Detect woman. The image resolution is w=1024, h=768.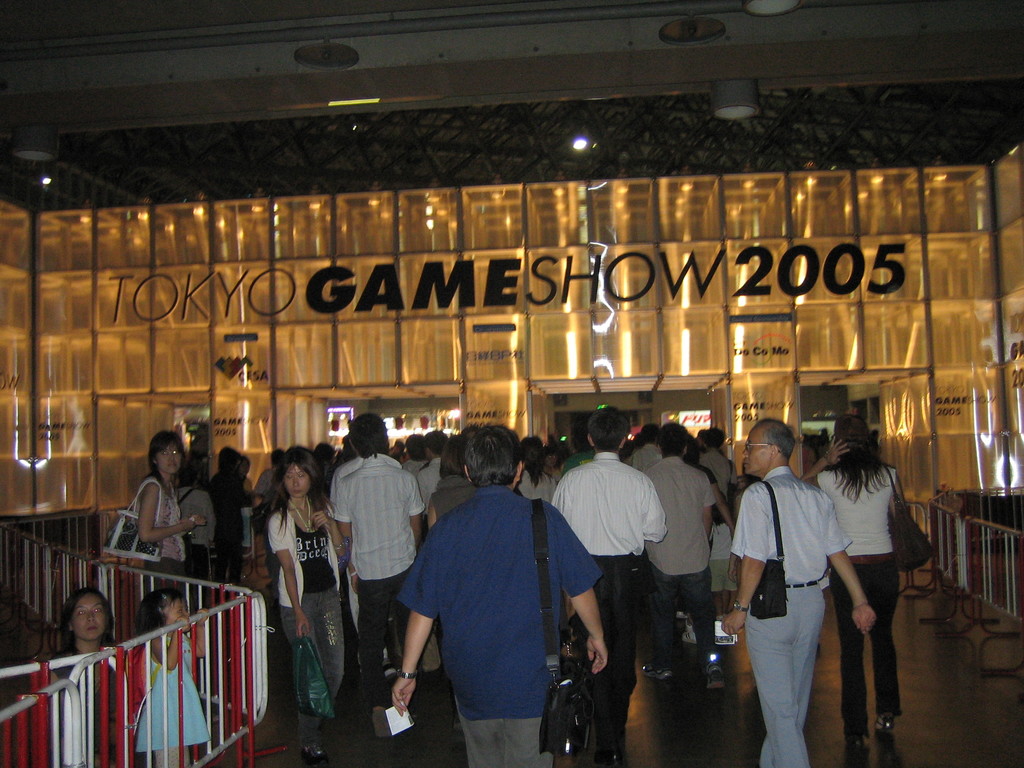
132,431,209,600.
